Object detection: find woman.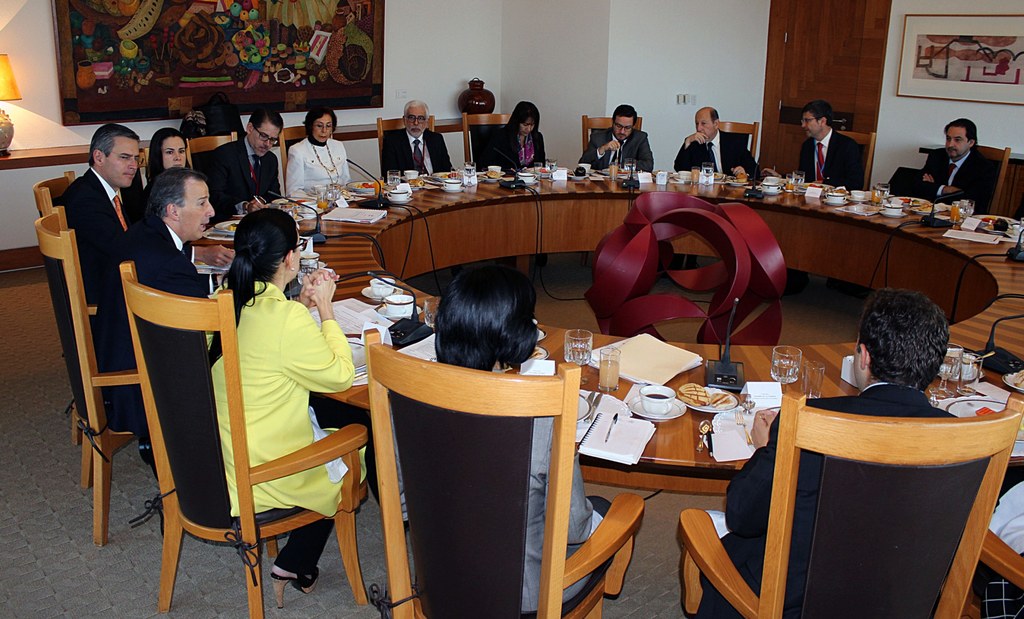
[x1=392, y1=260, x2=612, y2=615].
